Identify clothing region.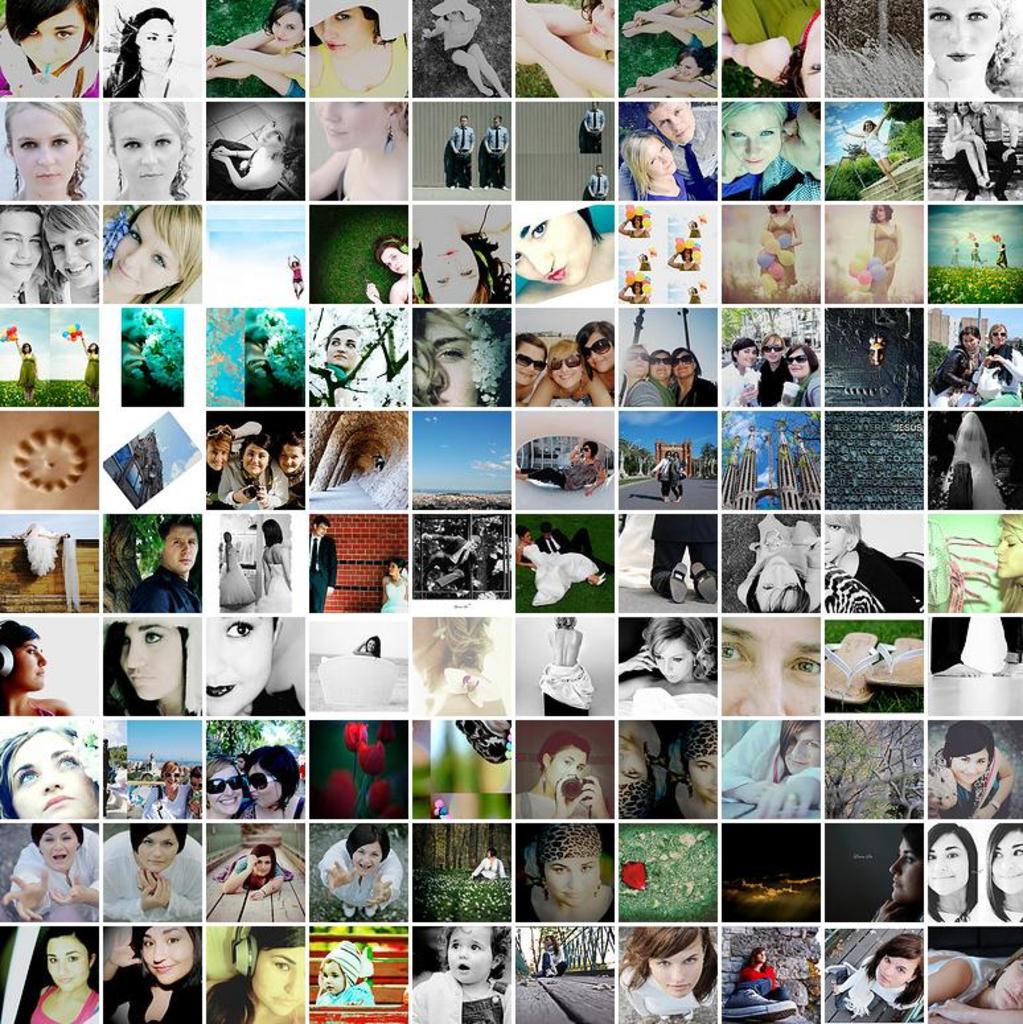
Region: (x1=526, y1=452, x2=604, y2=493).
